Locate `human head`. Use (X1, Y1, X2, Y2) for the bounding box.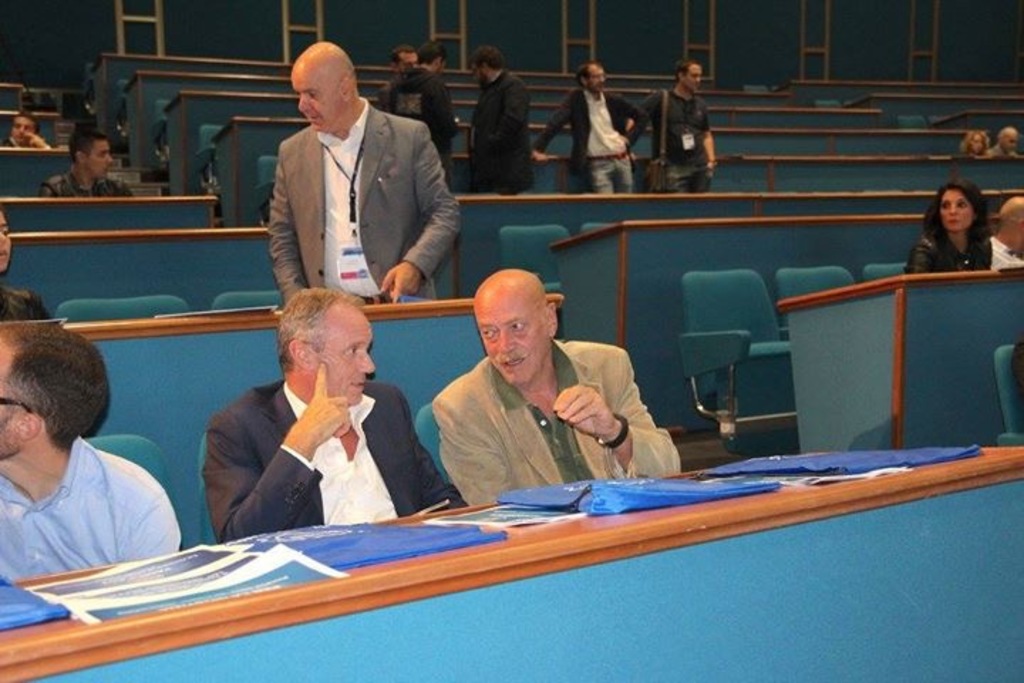
(469, 258, 566, 374).
